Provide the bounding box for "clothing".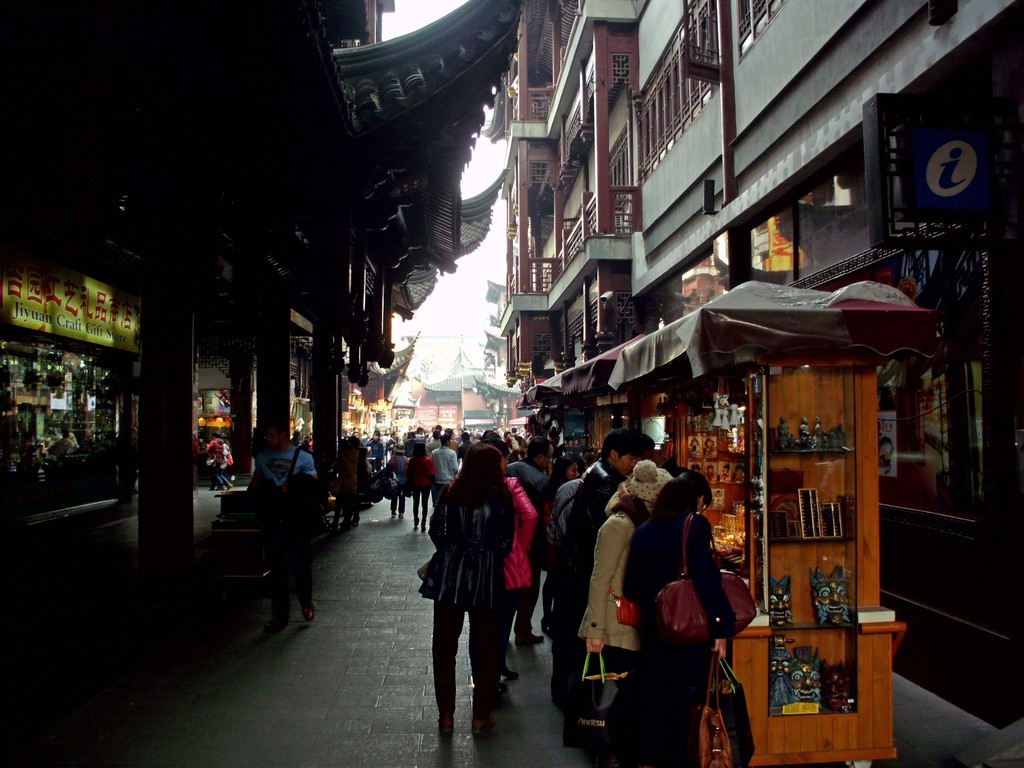
404, 452, 435, 529.
